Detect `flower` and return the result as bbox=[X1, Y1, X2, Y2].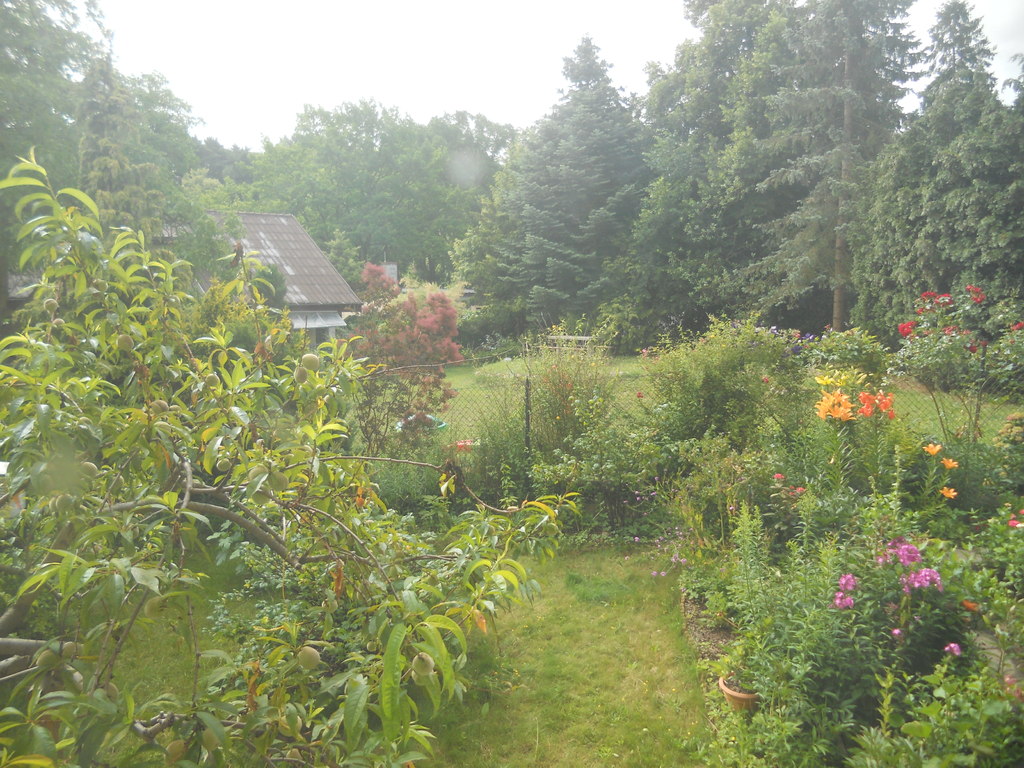
bbox=[771, 472, 786, 479].
